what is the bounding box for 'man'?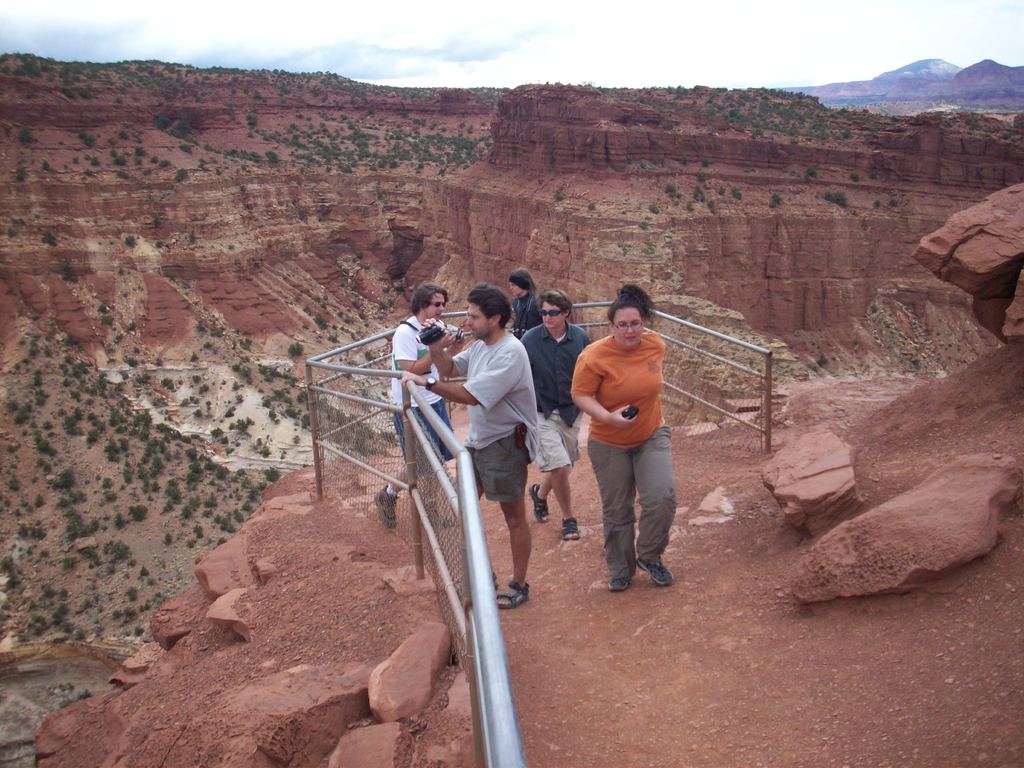
{"left": 501, "top": 269, "right": 574, "bottom": 408}.
